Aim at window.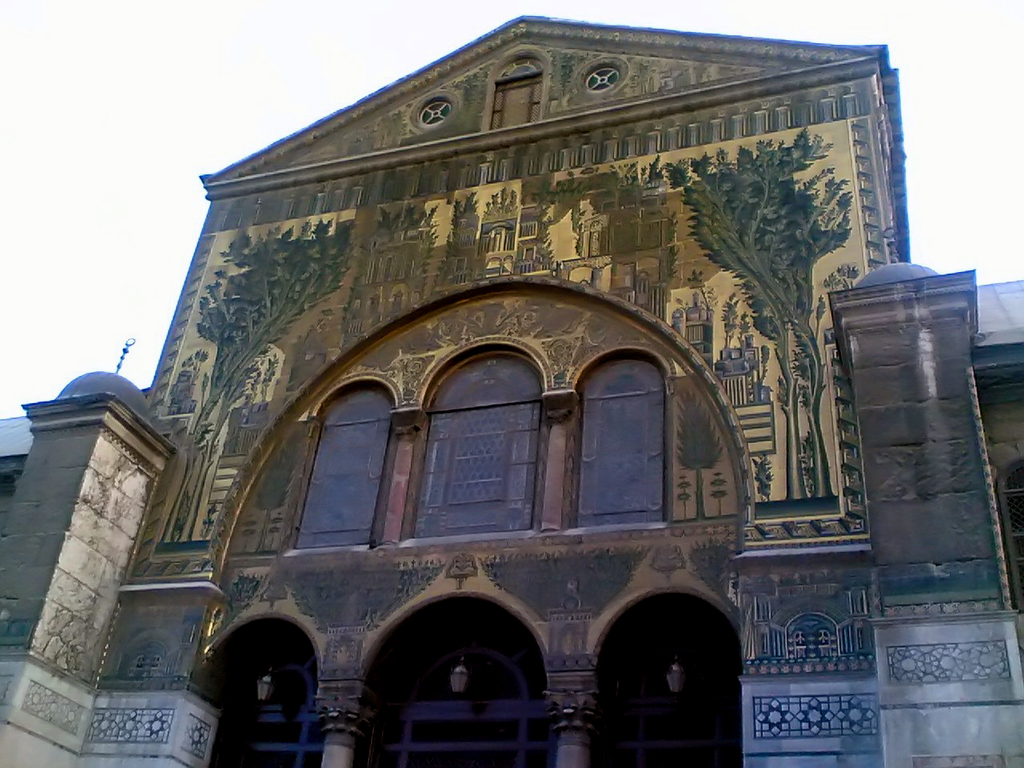
Aimed at (left=486, top=58, right=543, bottom=130).
